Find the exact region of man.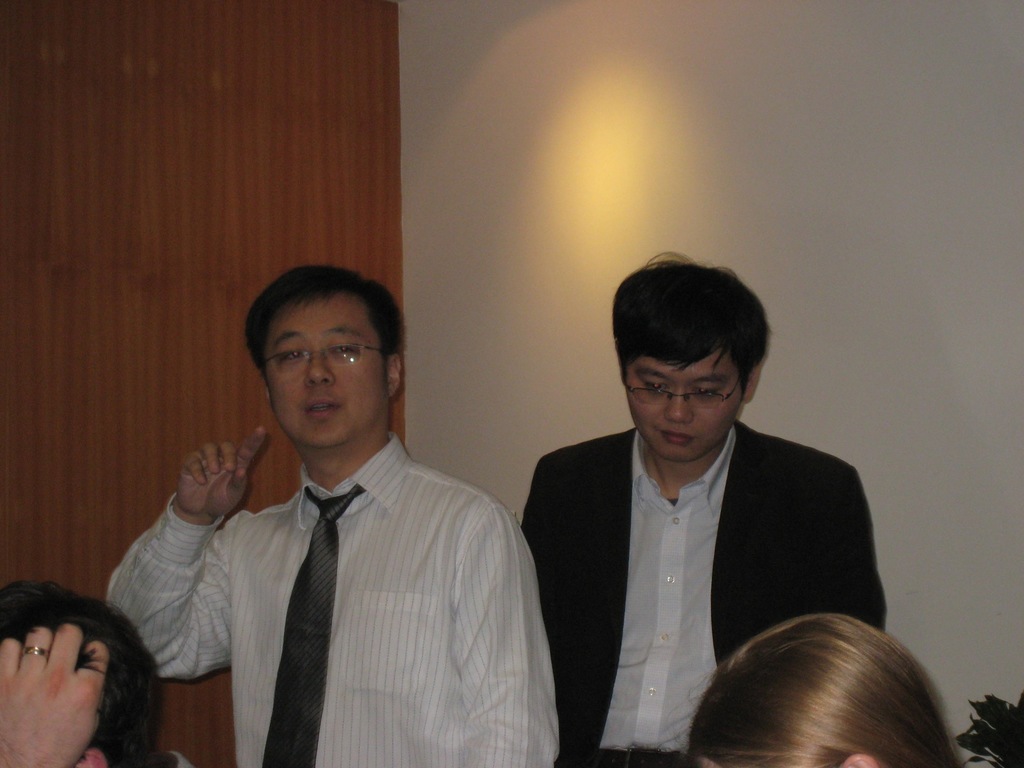
Exact region: locate(103, 266, 561, 765).
